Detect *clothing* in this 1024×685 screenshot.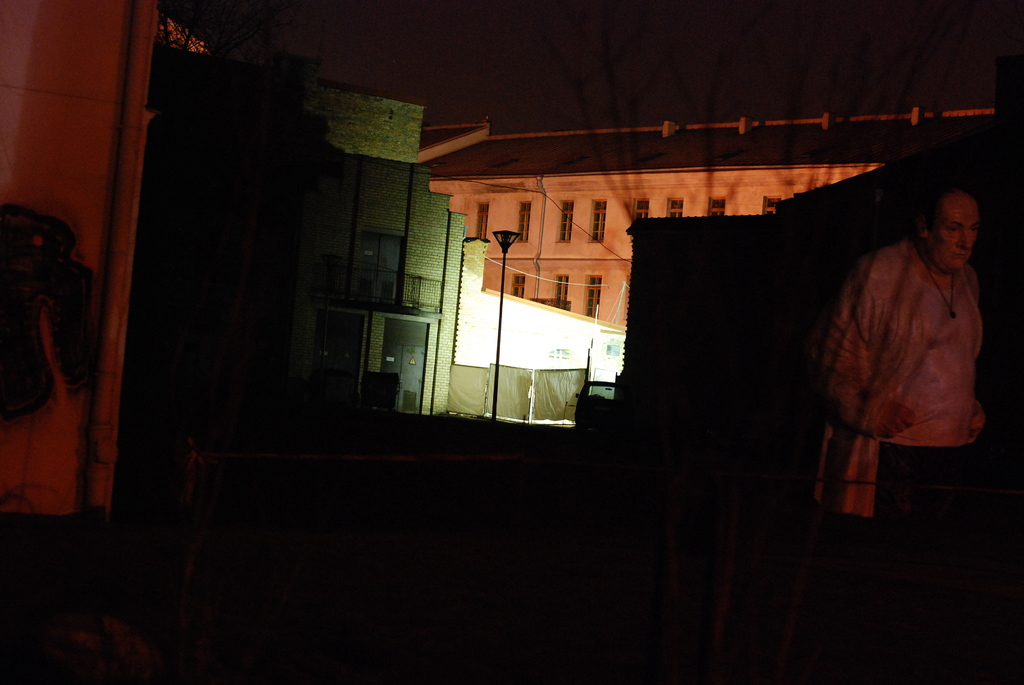
Detection: [x1=813, y1=184, x2=1003, y2=494].
